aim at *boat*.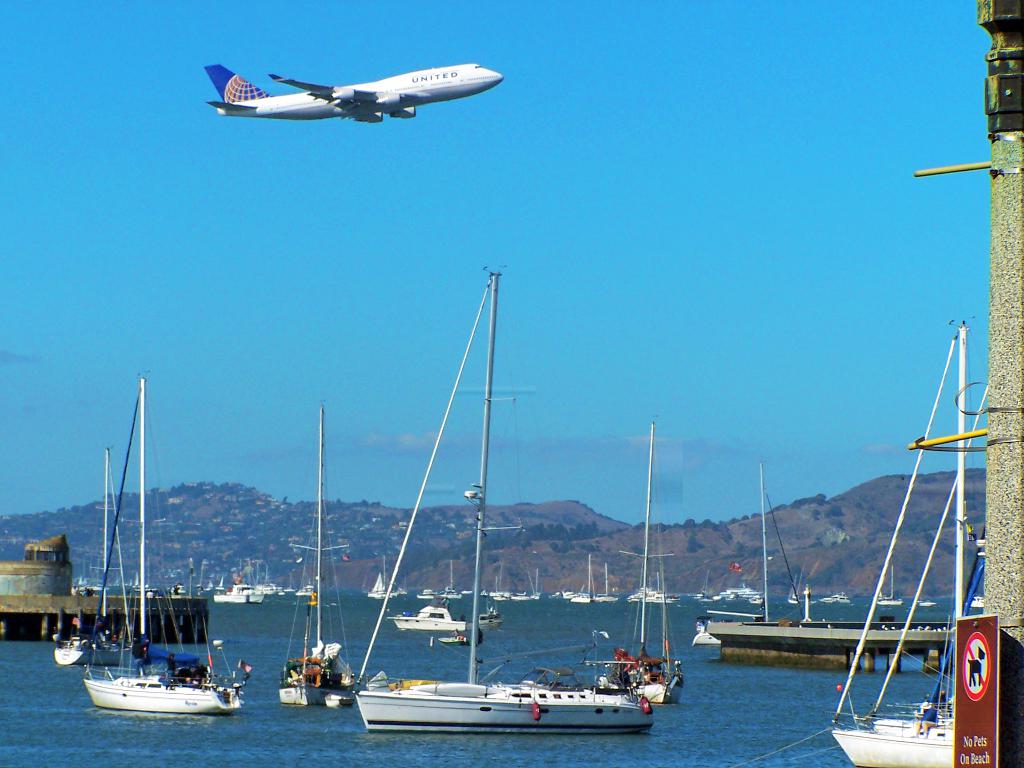
Aimed at box(289, 569, 312, 600).
